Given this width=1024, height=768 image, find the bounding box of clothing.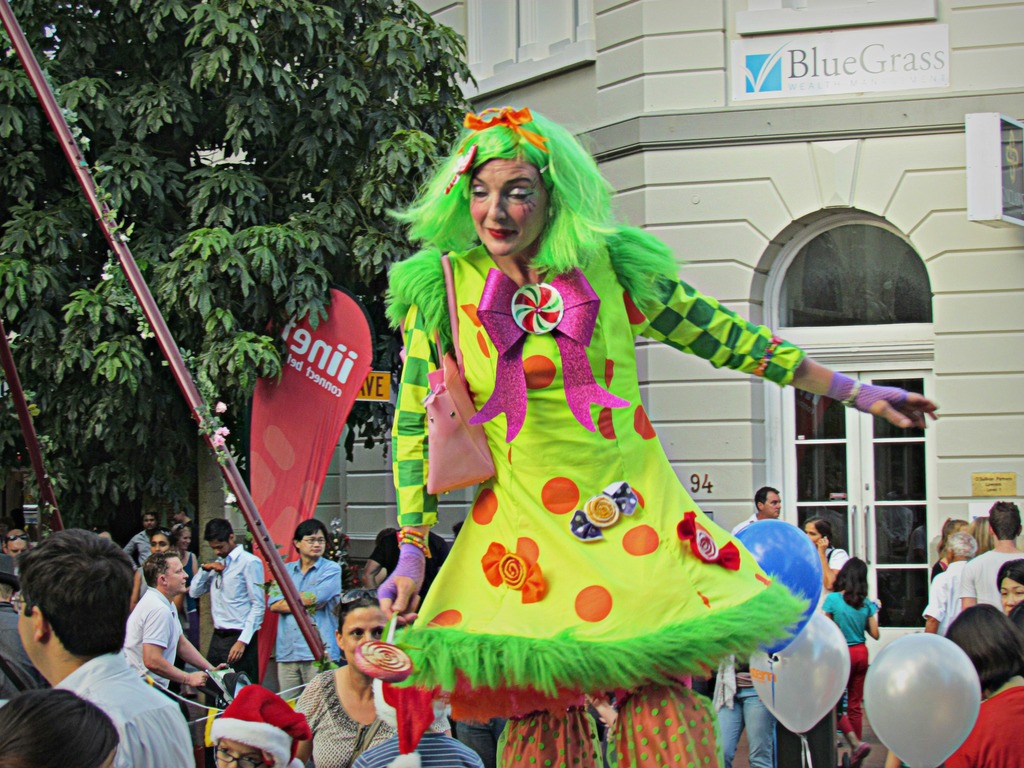
bbox(813, 544, 846, 596).
